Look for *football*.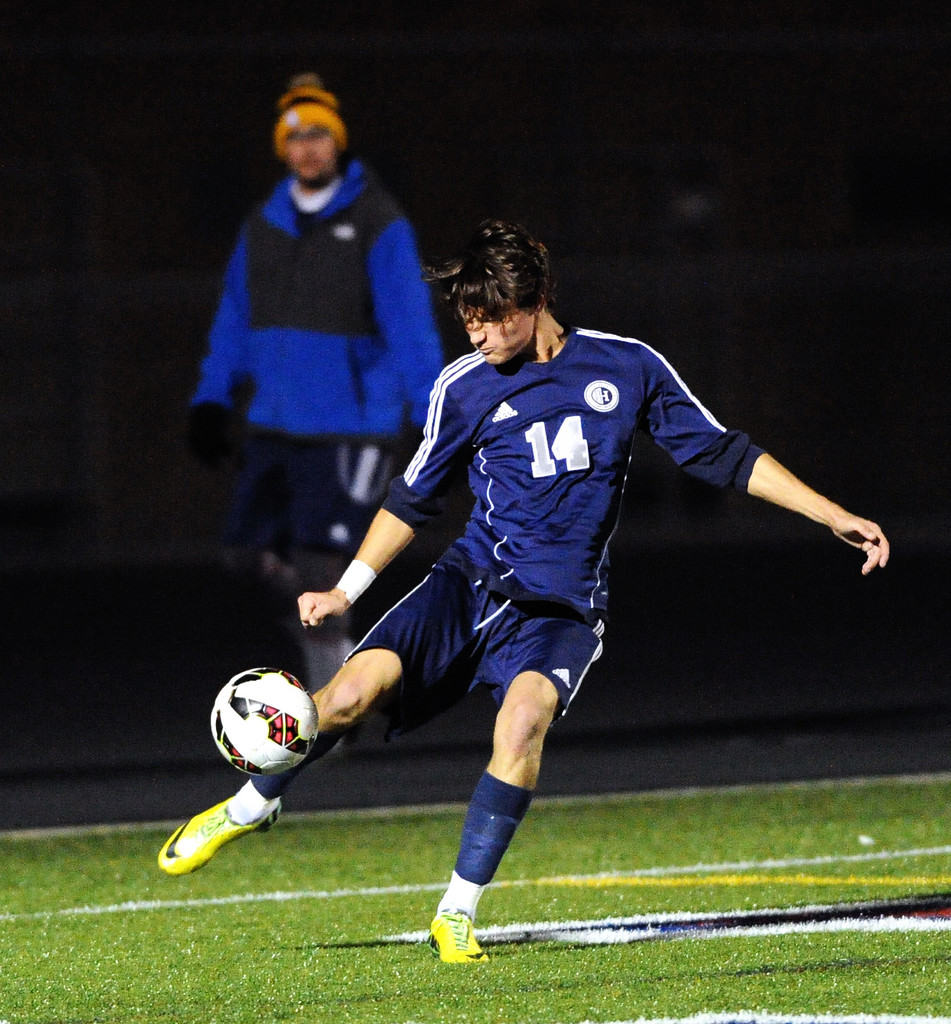
Found: rect(205, 668, 326, 783).
